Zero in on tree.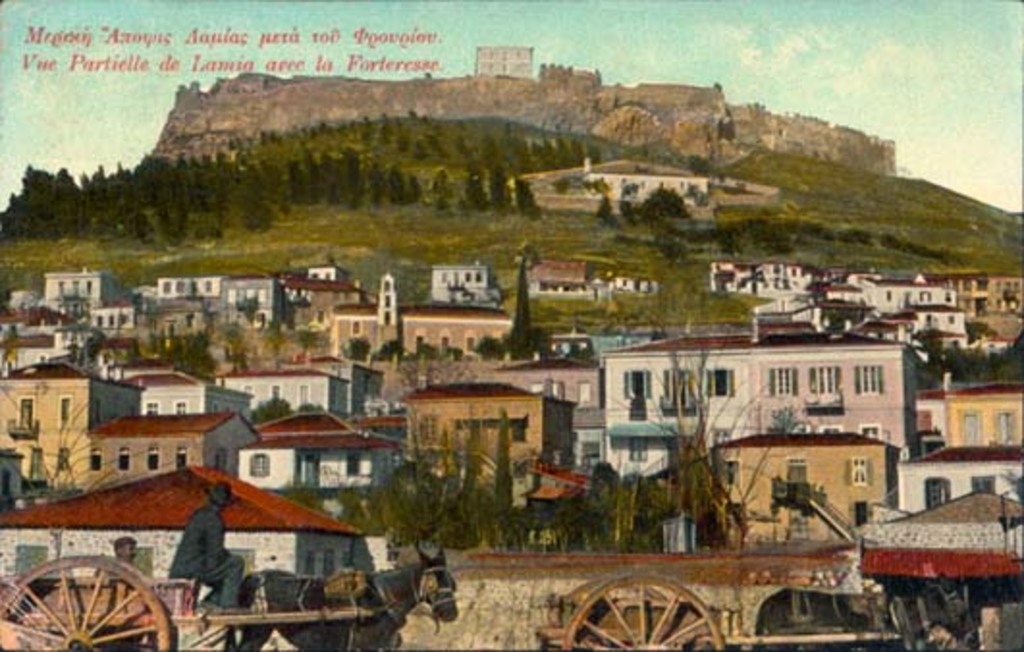
Zeroed in: [644,187,704,222].
